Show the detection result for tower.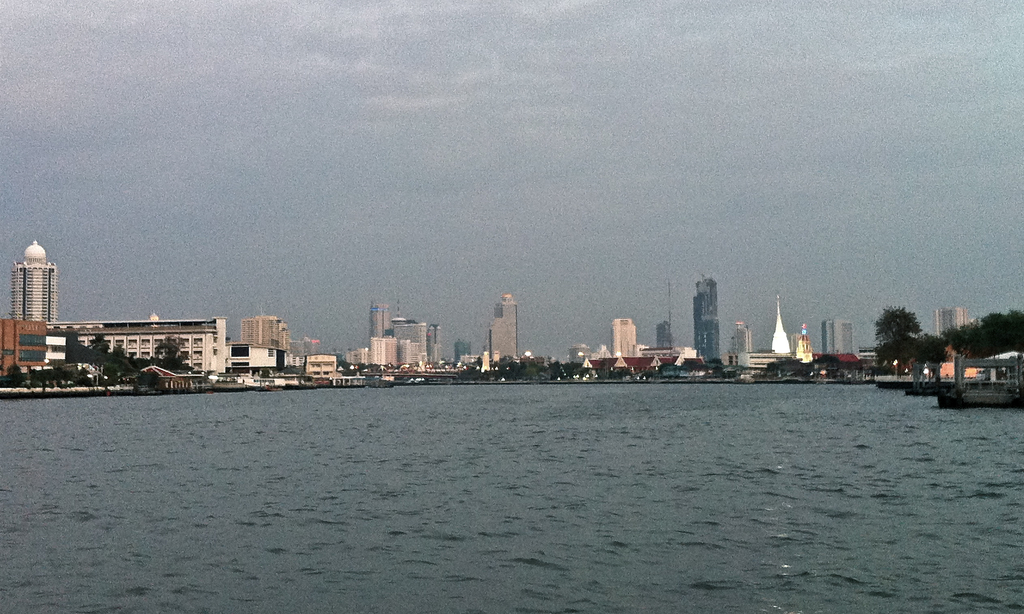
region(615, 318, 634, 361).
